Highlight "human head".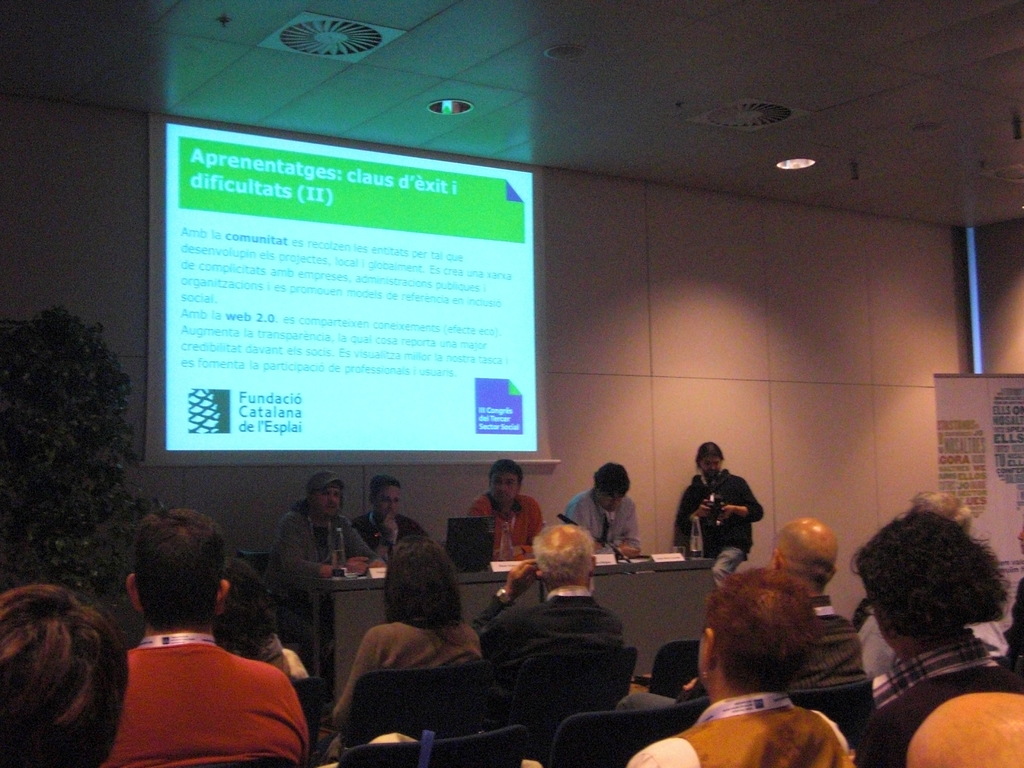
Highlighted region: 771,519,842,596.
